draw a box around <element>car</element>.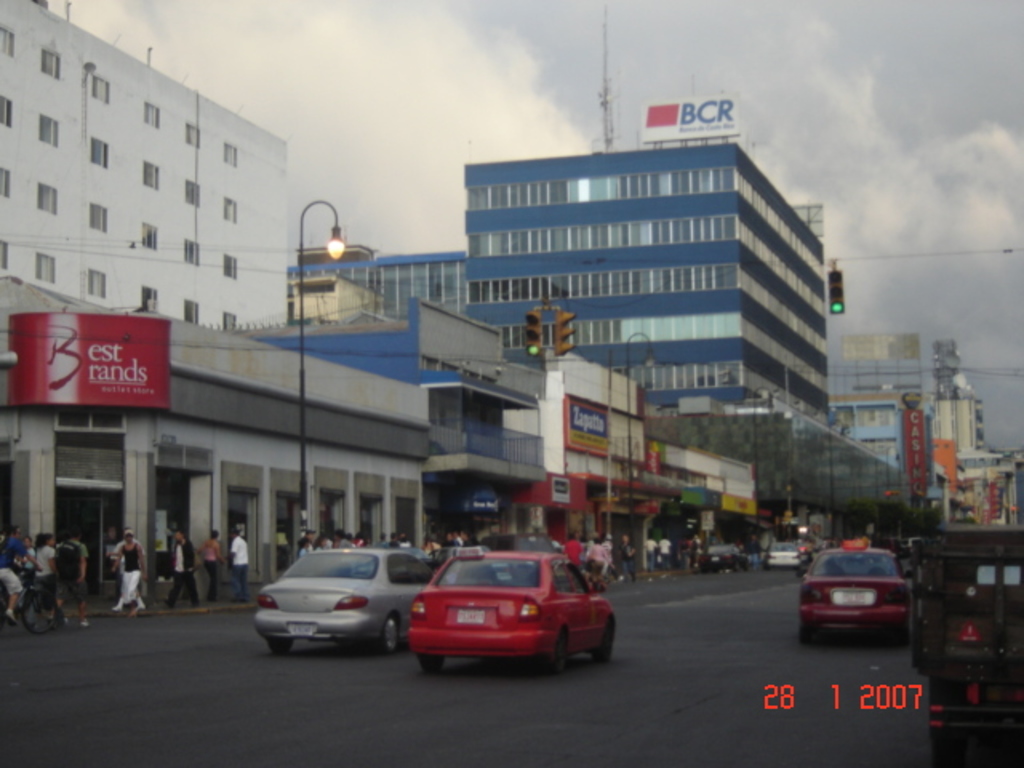
detection(410, 546, 622, 675).
